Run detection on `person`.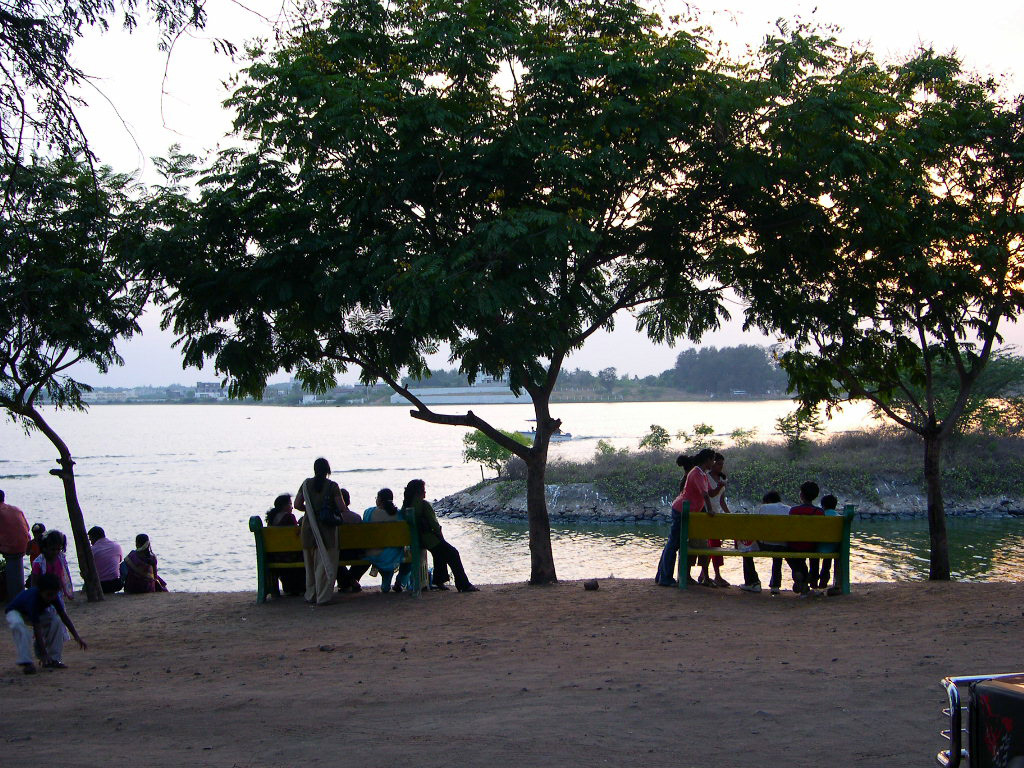
Result: box(0, 489, 33, 550).
